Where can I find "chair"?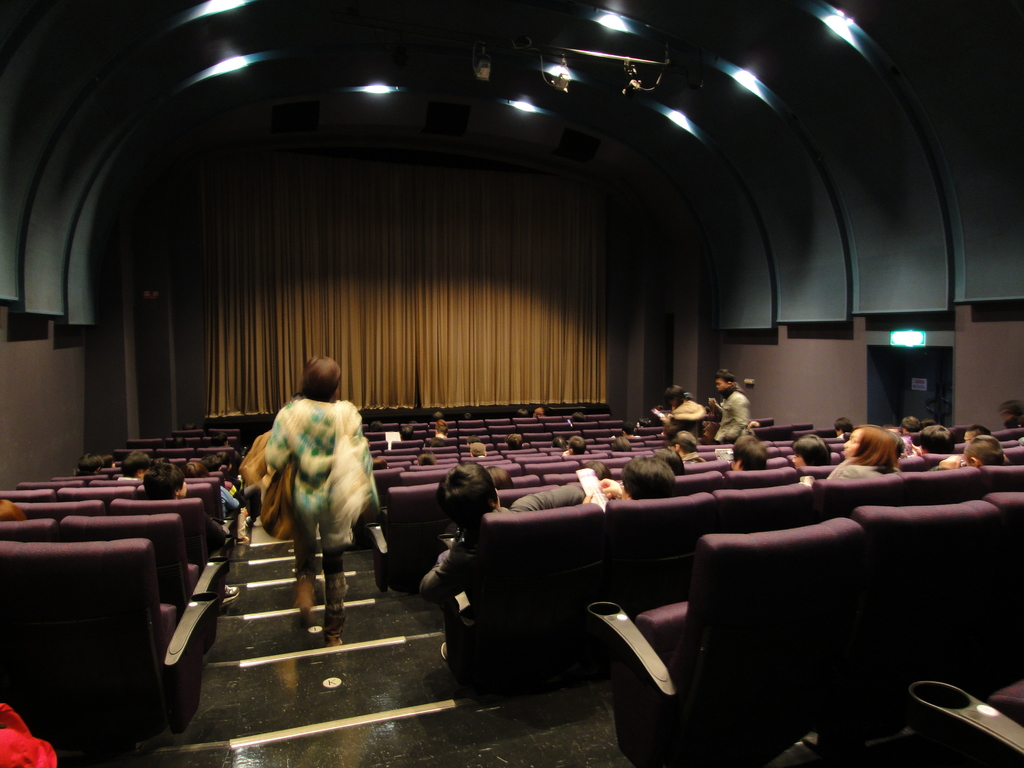
You can find it at l=847, t=501, r=1002, b=767.
